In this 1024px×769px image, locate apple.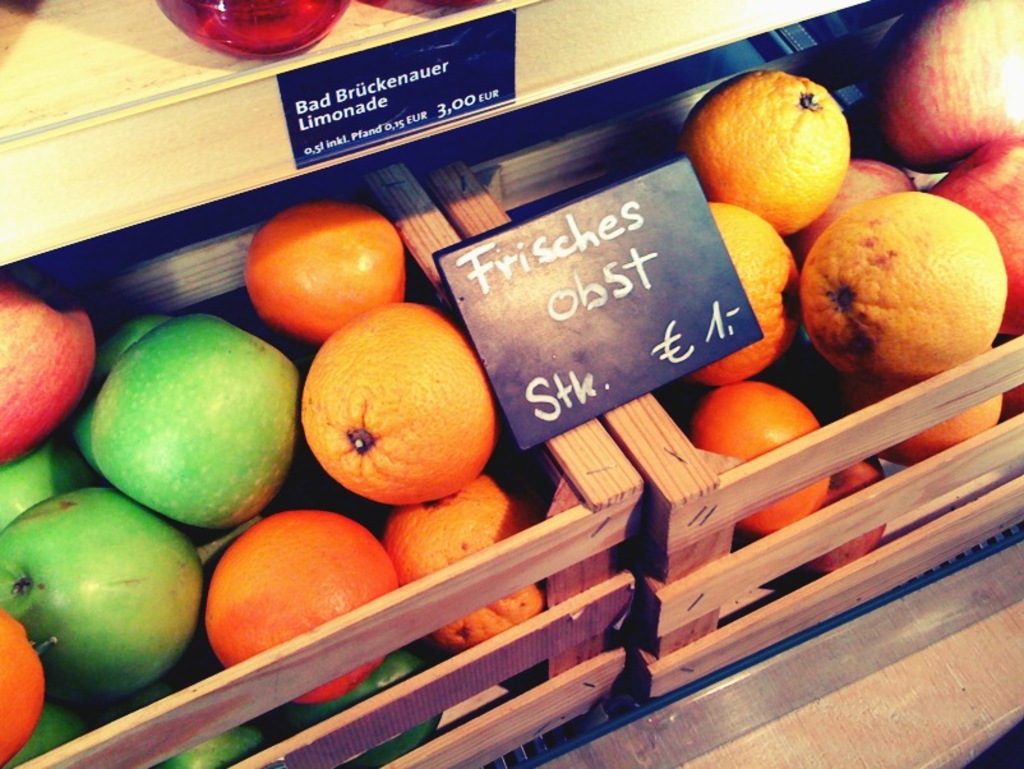
Bounding box: left=86, top=330, right=287, bottom=544.
